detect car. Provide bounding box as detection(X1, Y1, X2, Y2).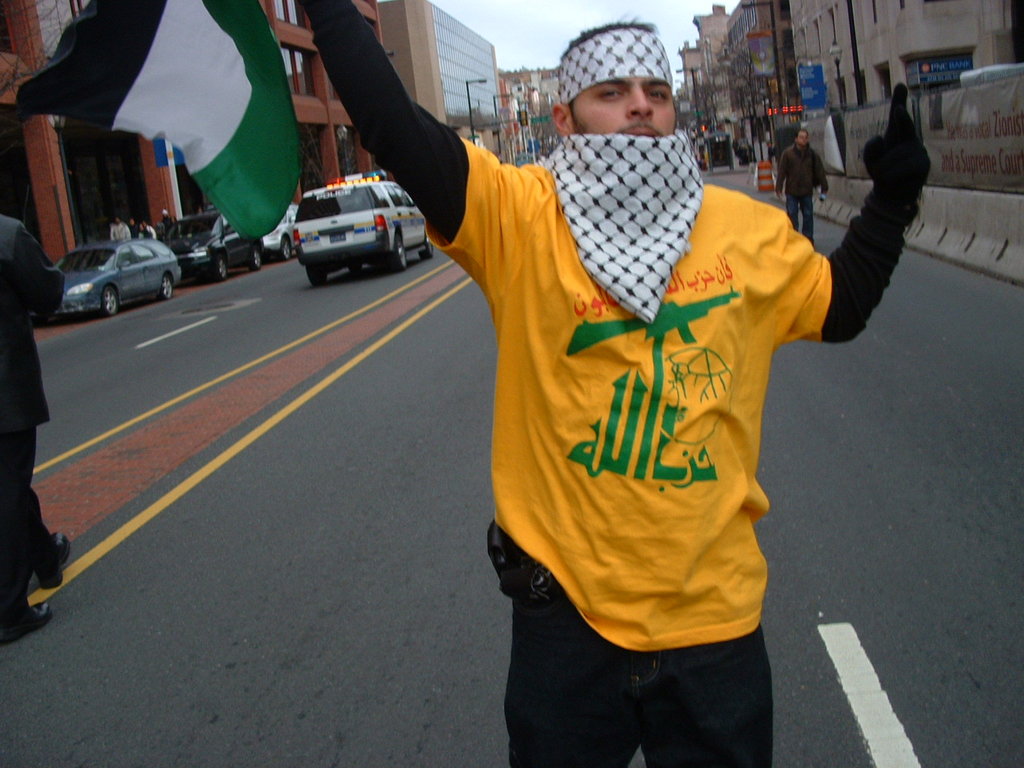
detection(254, 204, 298, 256).
